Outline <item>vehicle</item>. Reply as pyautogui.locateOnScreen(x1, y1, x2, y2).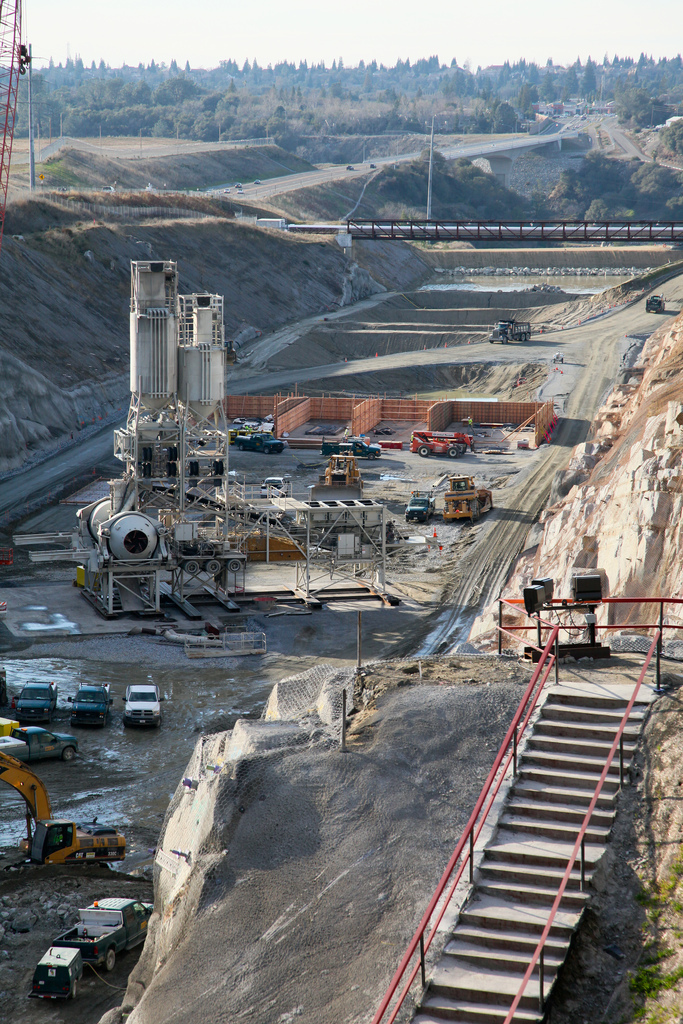
pyautogui.locateOnScreen(444, 473, 498, 526).
